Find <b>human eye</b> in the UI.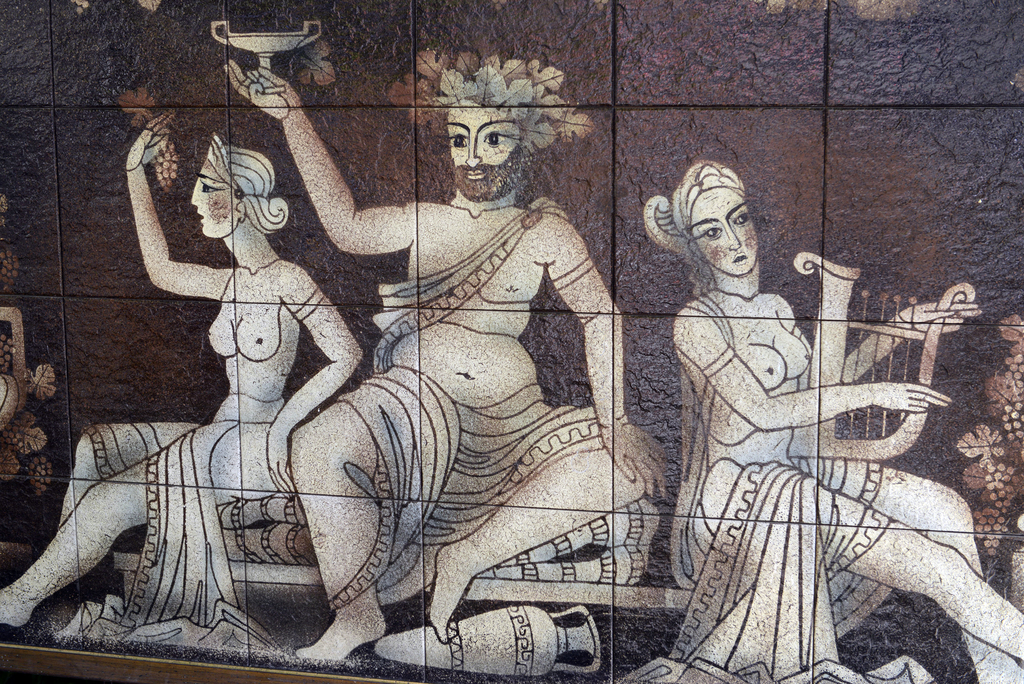
UI element at l=200, t=178, r=228, b=194.
